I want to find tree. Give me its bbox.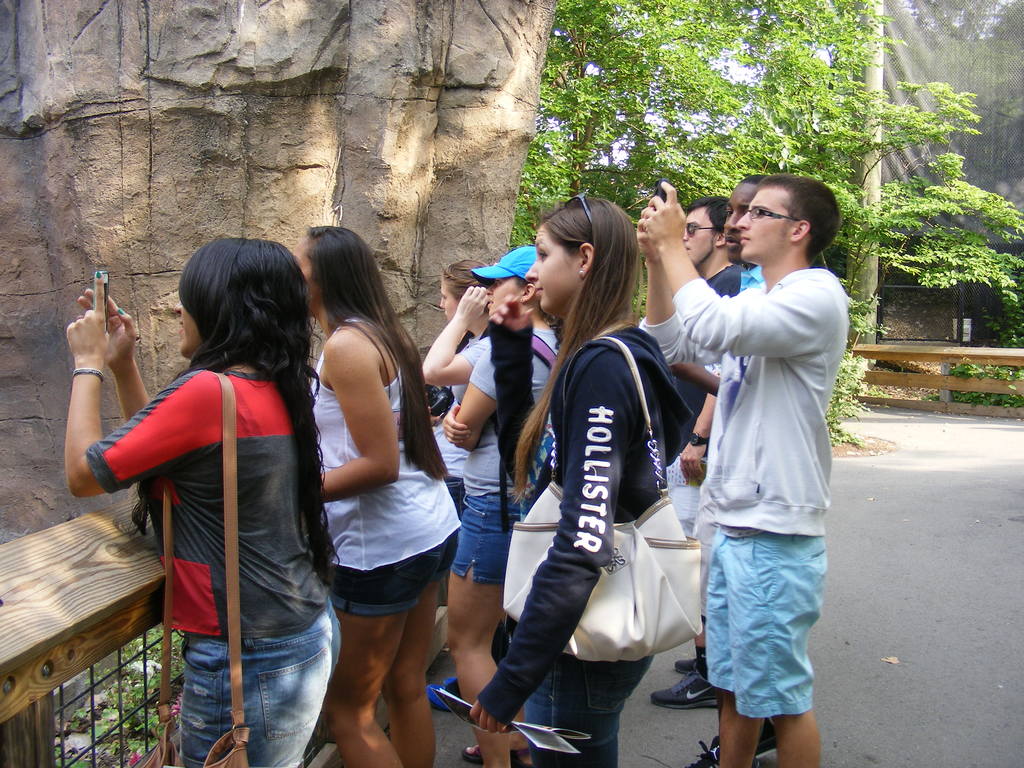
bbox=[509, 0, 1023, 452].
